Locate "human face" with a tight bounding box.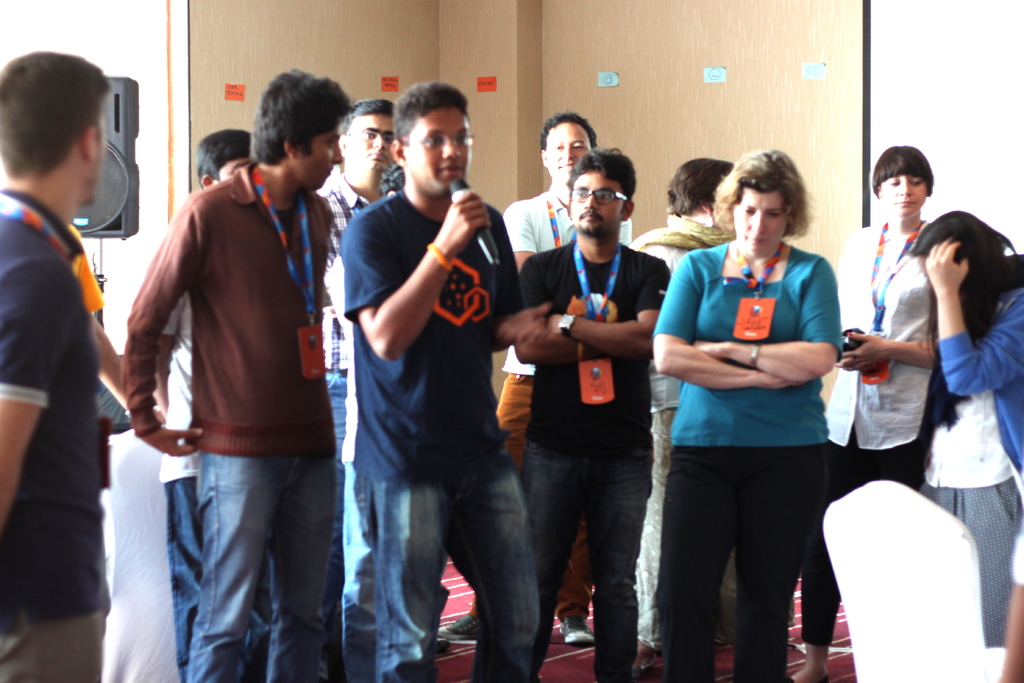
[left=570, top=170, right=624, bottom=234].
